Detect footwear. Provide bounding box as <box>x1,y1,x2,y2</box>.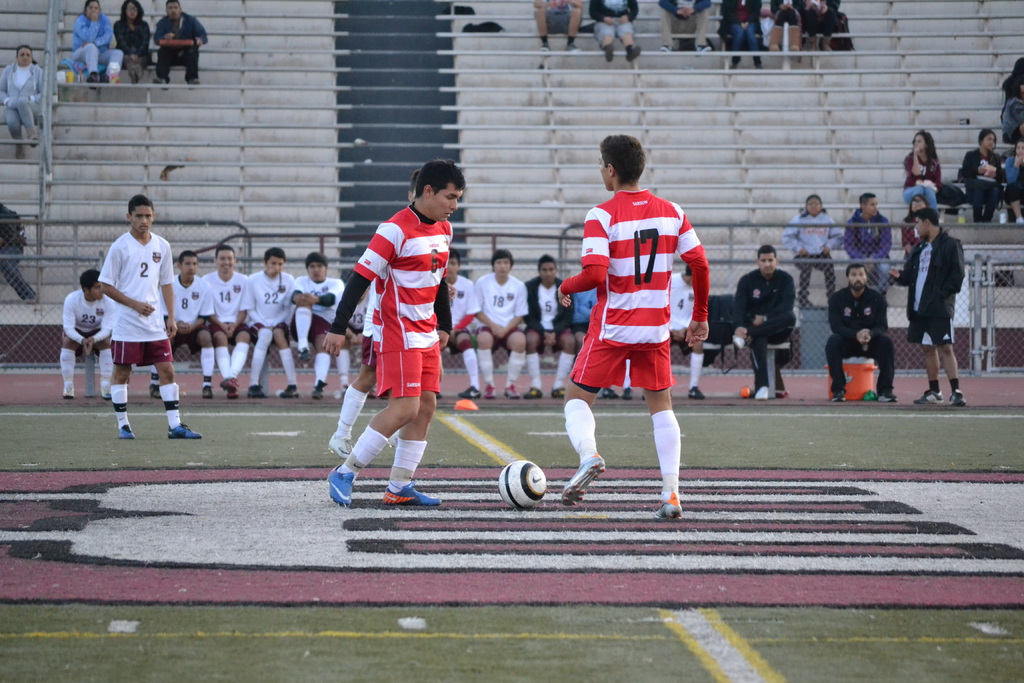
<box>226,388,239,400</box>.
